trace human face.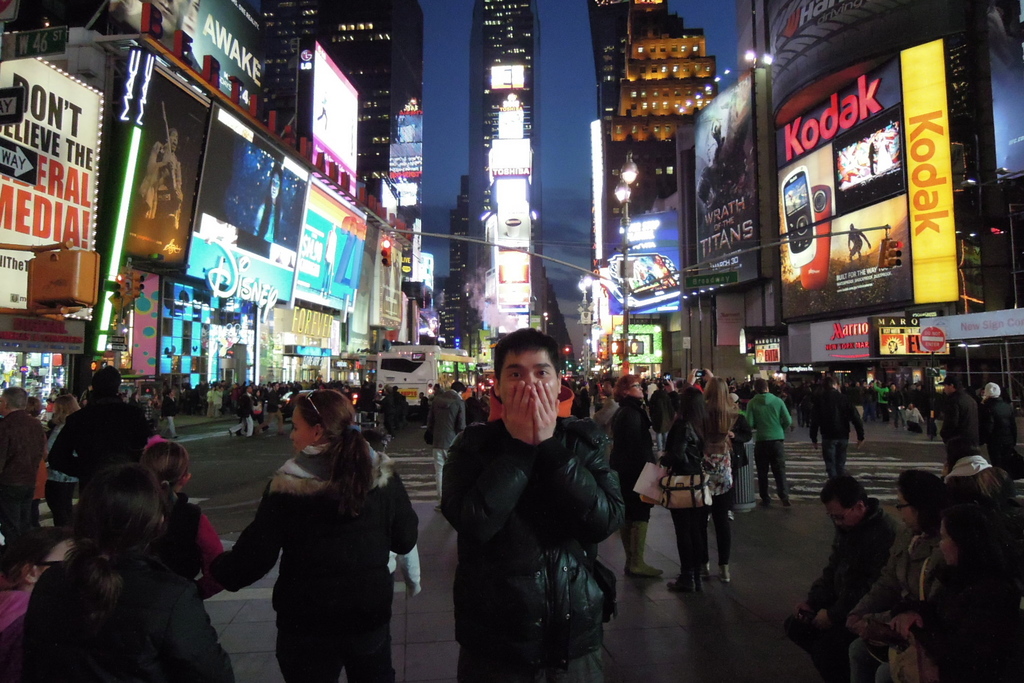
Traced to [left=942, top=382, right=953, bottom=395].
